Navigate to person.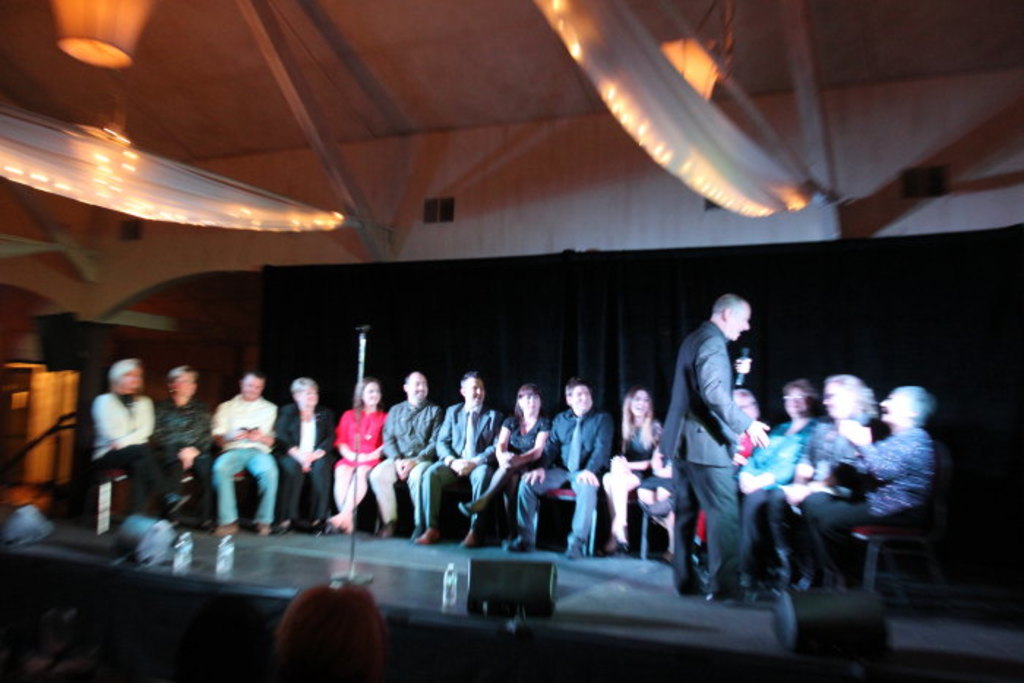
Navigation target: 326,376,369,525.
